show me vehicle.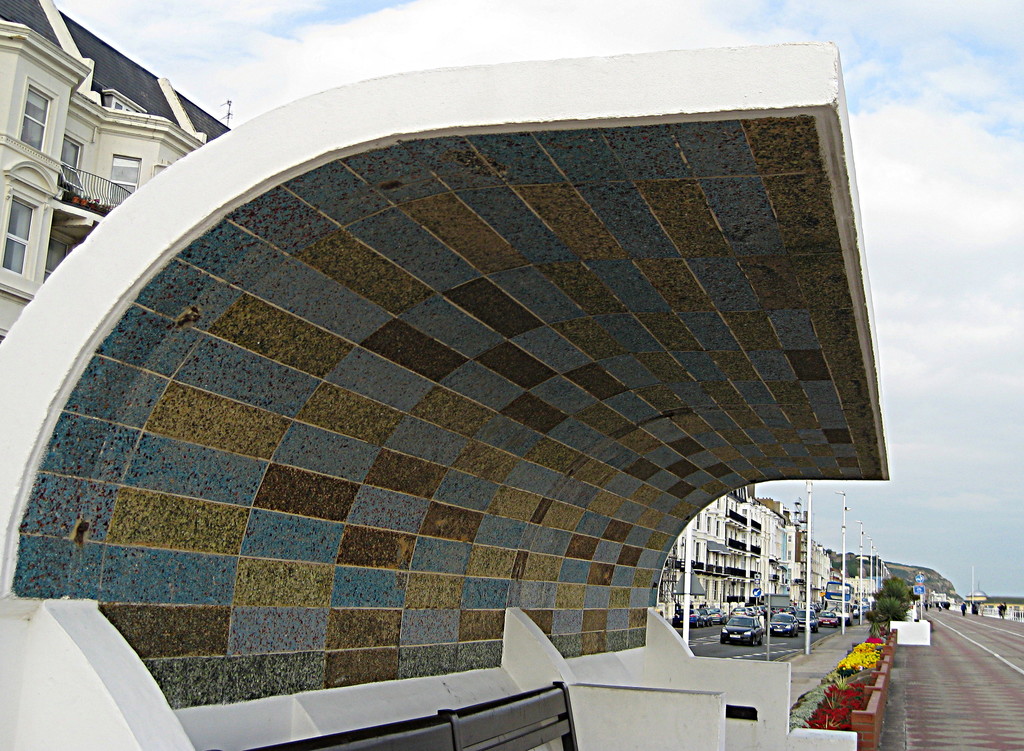
vehicle is here: (x1=795, y1=608, x2=819, y2=628).
